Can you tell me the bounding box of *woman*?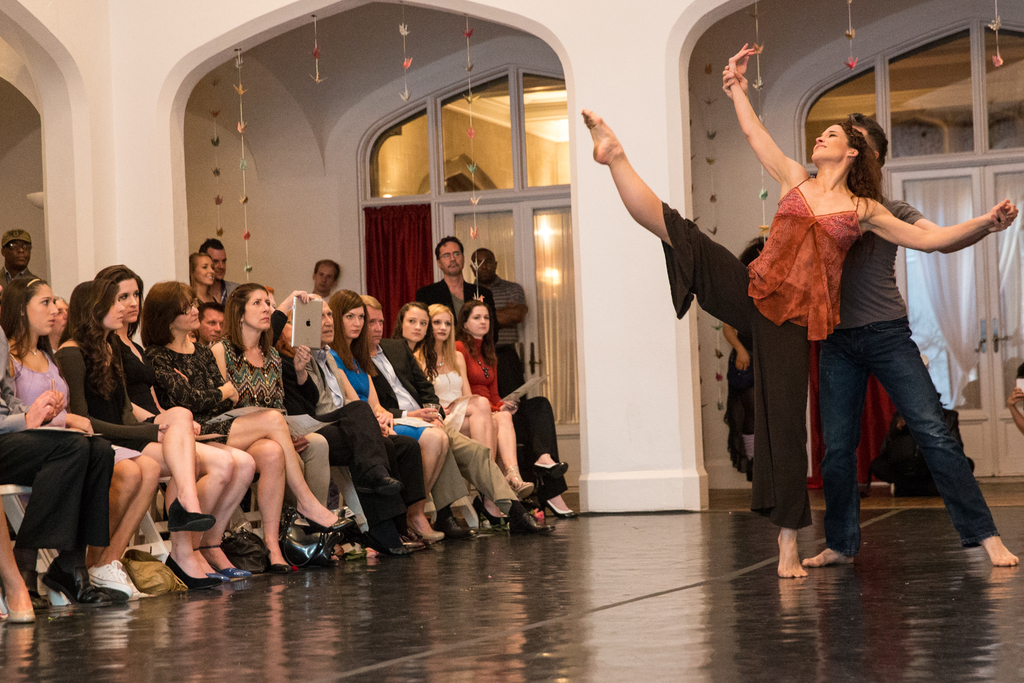
bbox=[206, 281, 355, 568].
